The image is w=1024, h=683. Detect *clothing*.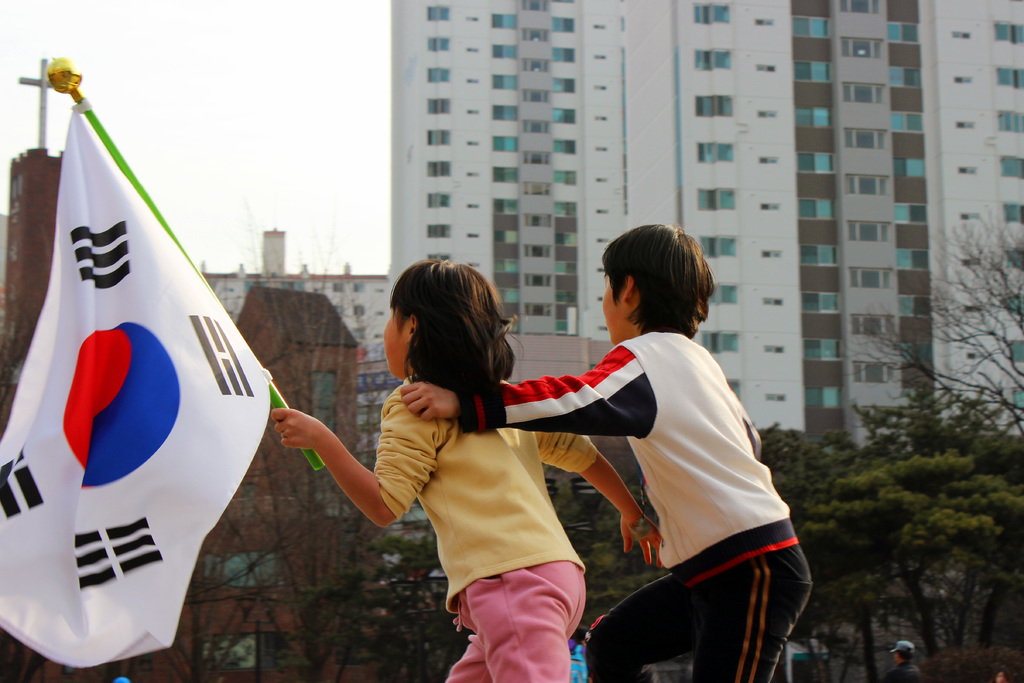
Detection: rect(565, 295, 800, 655).
